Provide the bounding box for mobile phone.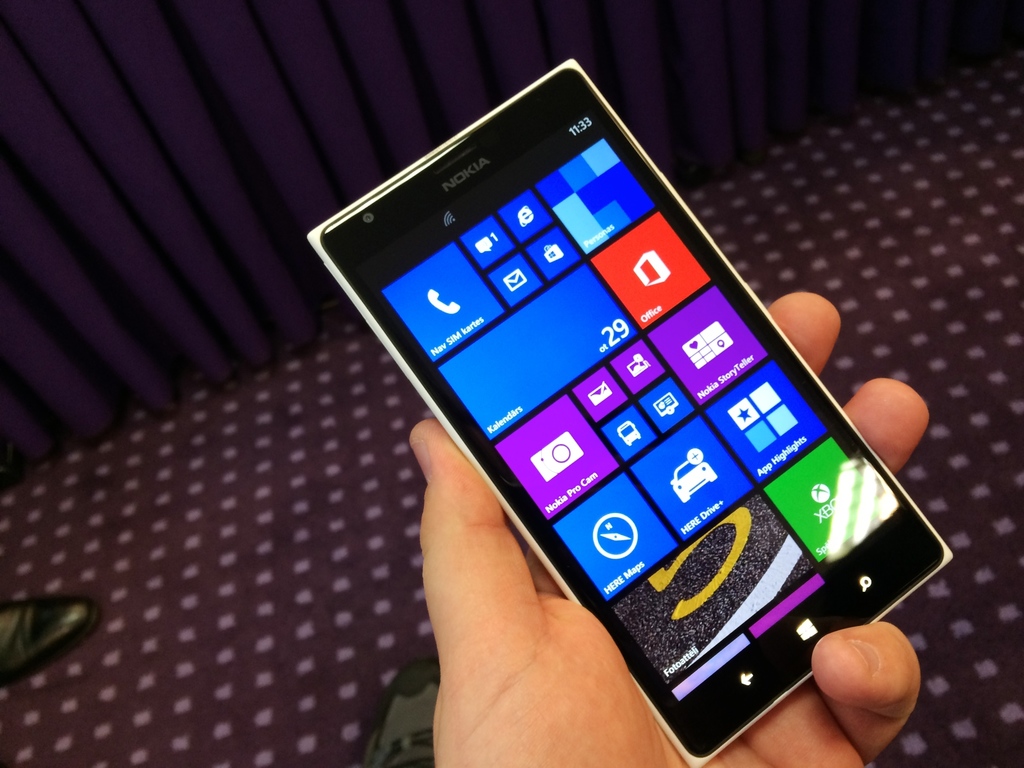
l=320, t=60, r=932, b=719.
